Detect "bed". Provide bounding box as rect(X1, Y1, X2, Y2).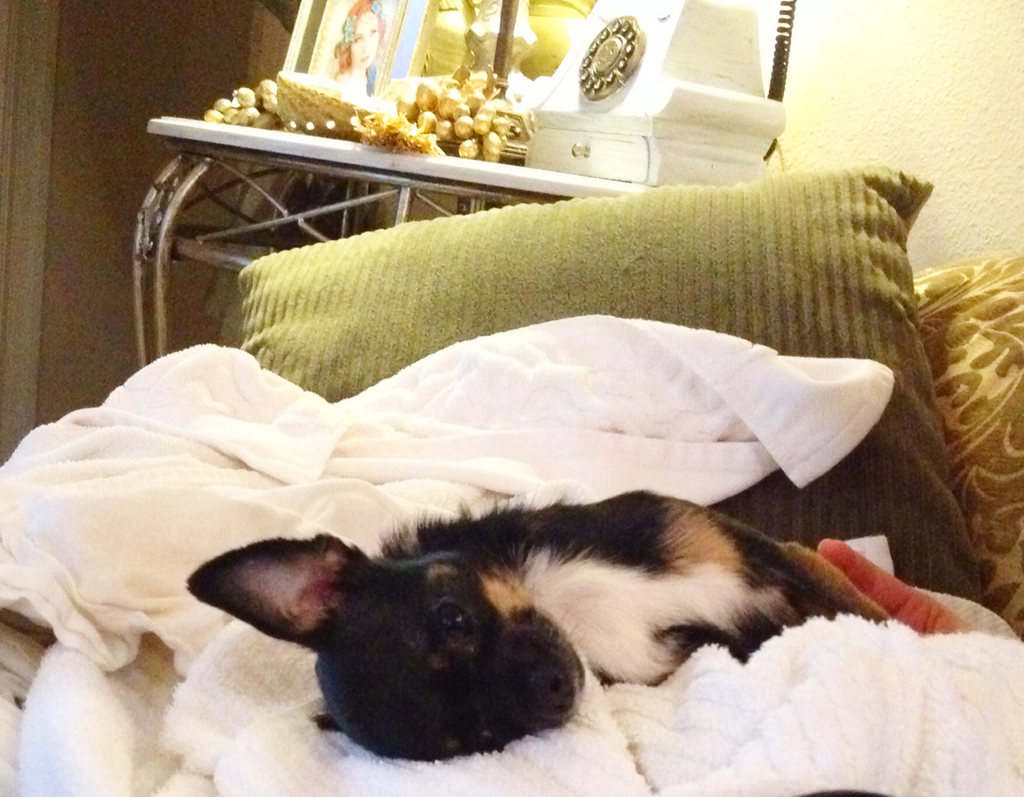
rect(0, 141, 988, 762).
